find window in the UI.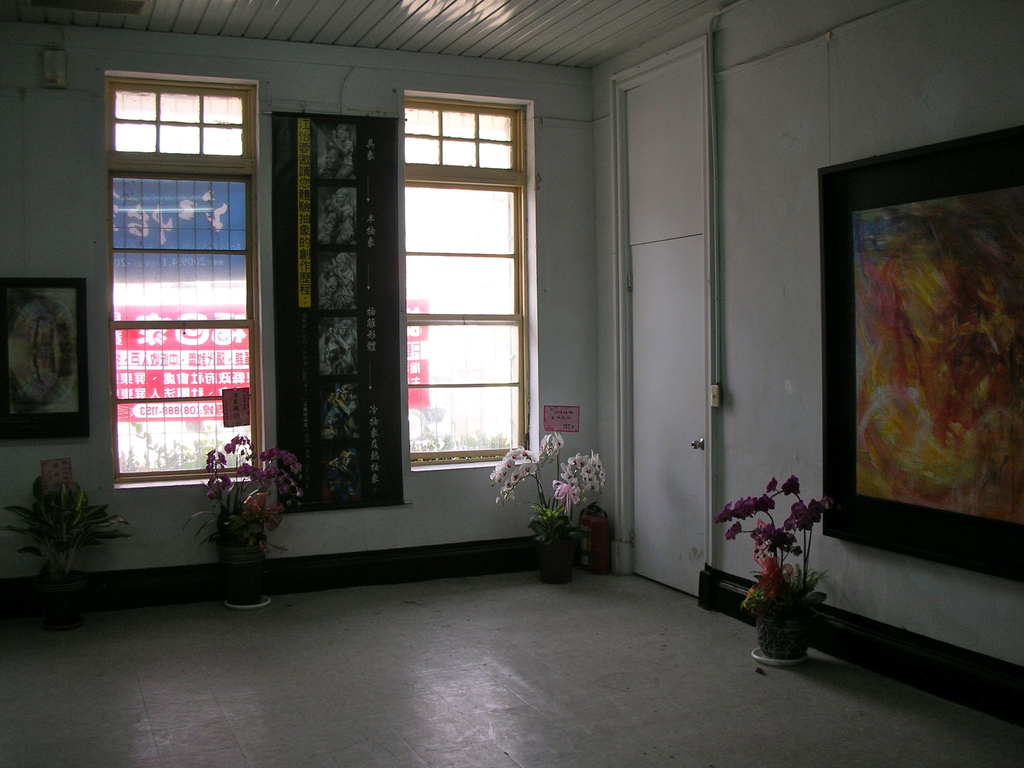
UI element at x1=111 y1=169 x2=259 y2=490.
